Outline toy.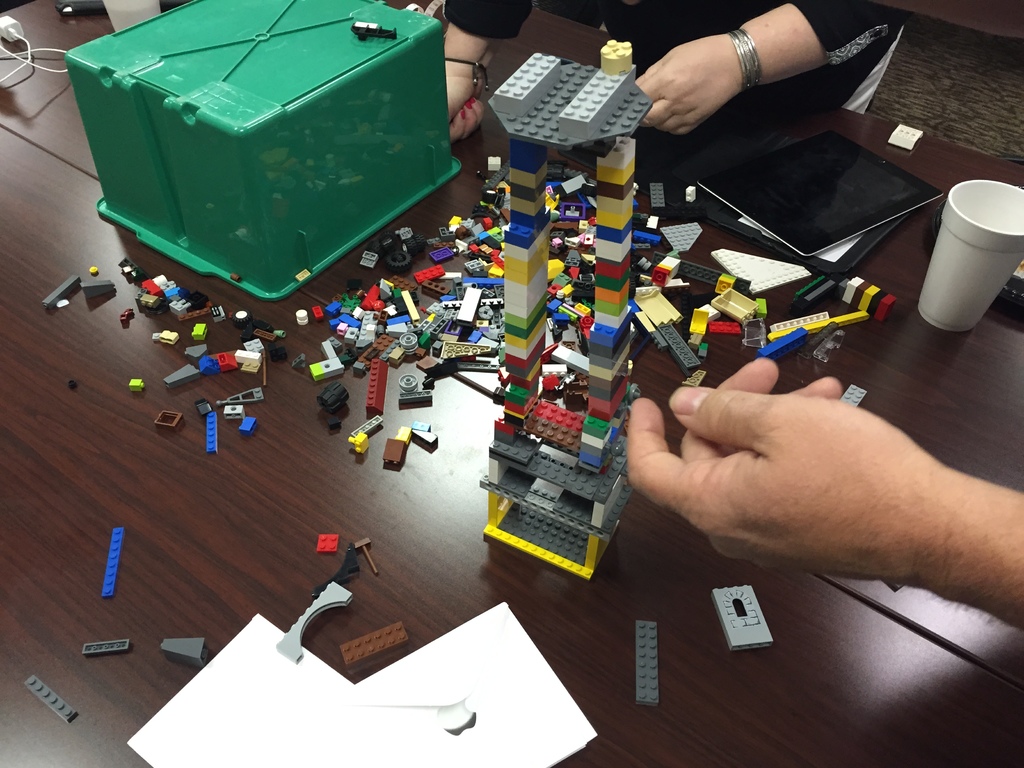
Outline: <bbox>119, 257, 150, 281</bbox>.
